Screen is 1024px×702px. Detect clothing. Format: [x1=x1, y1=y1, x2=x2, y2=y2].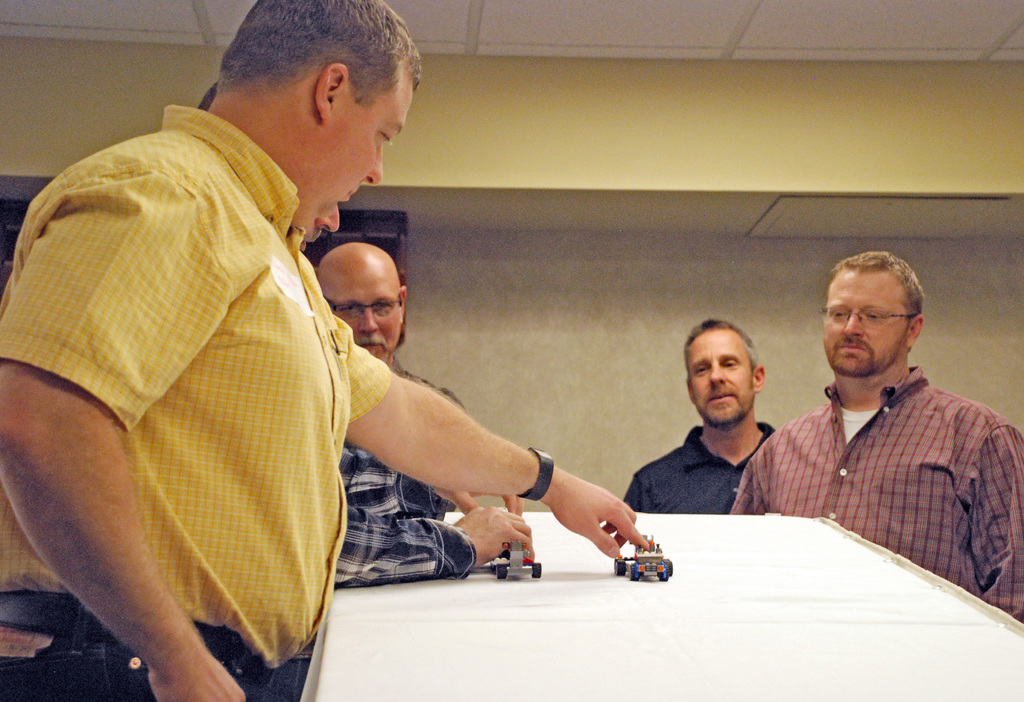
[x1=740, y1=370, x2=1023, y2=630].
